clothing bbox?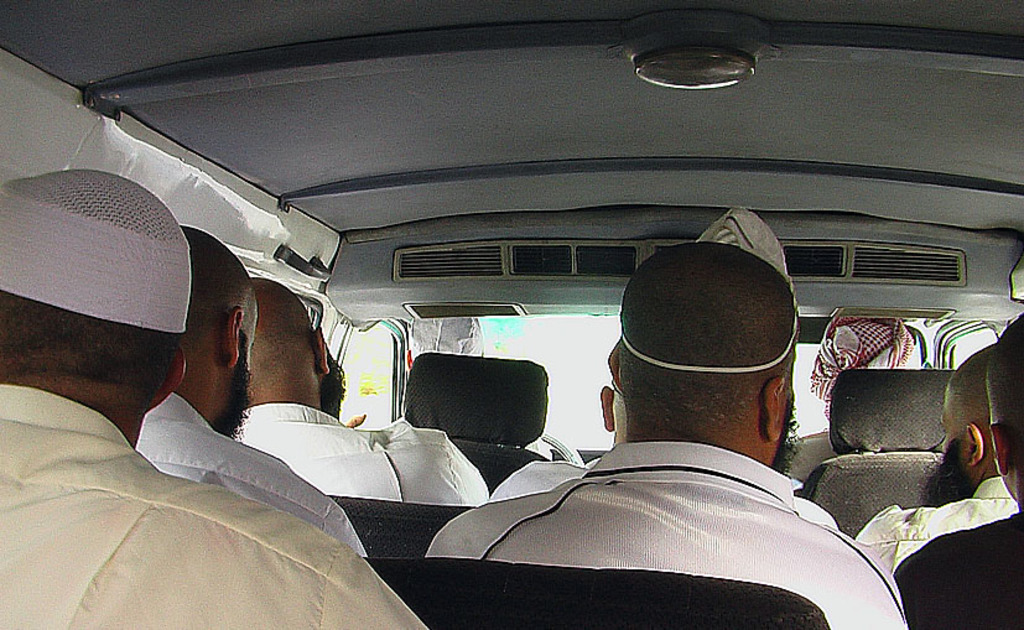
890:511:1023:629
